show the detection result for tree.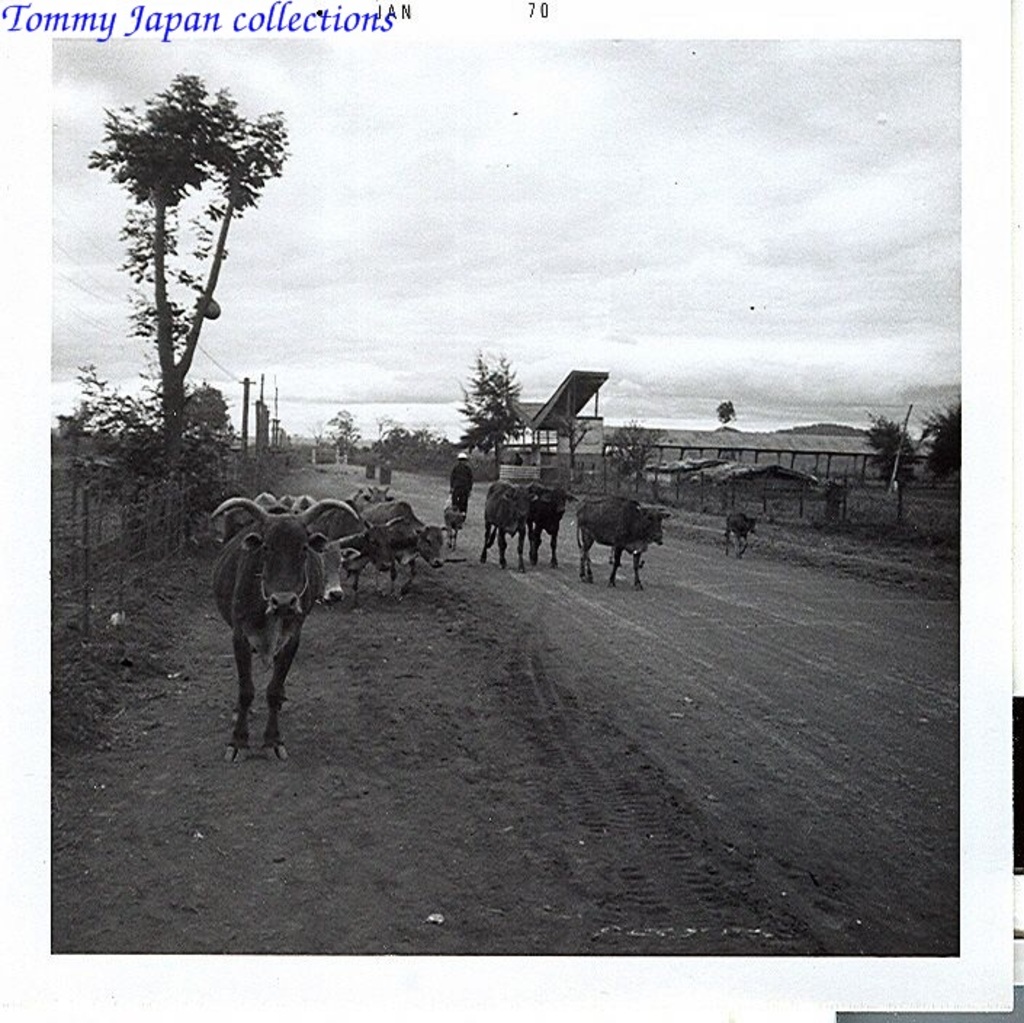
bbox=[458, 352, 523, 465].
